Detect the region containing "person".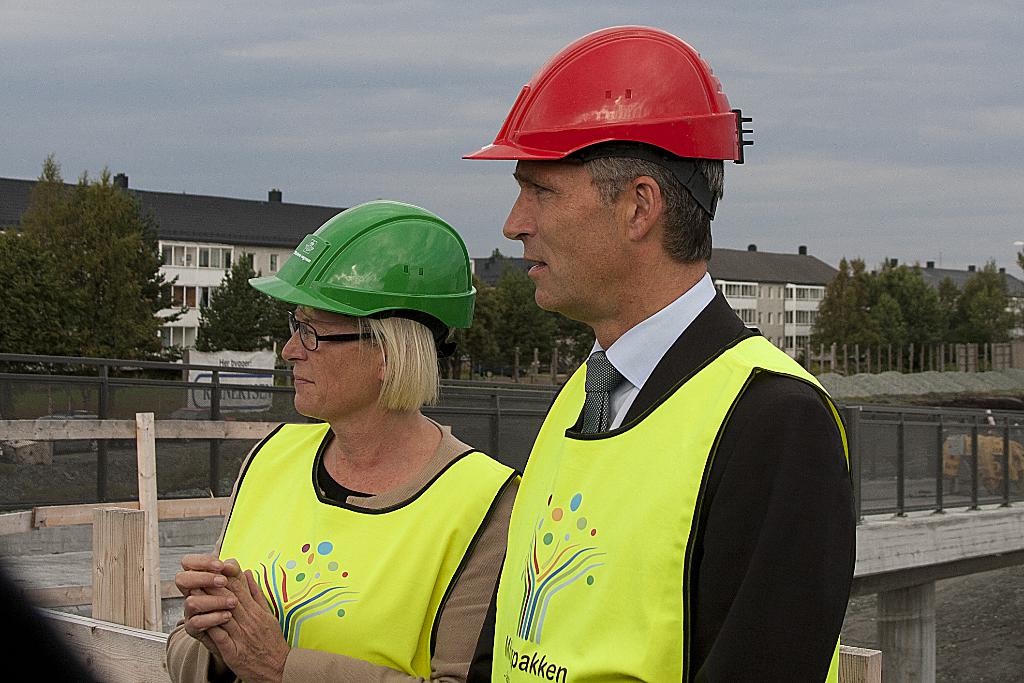
[463,23,858,682].
